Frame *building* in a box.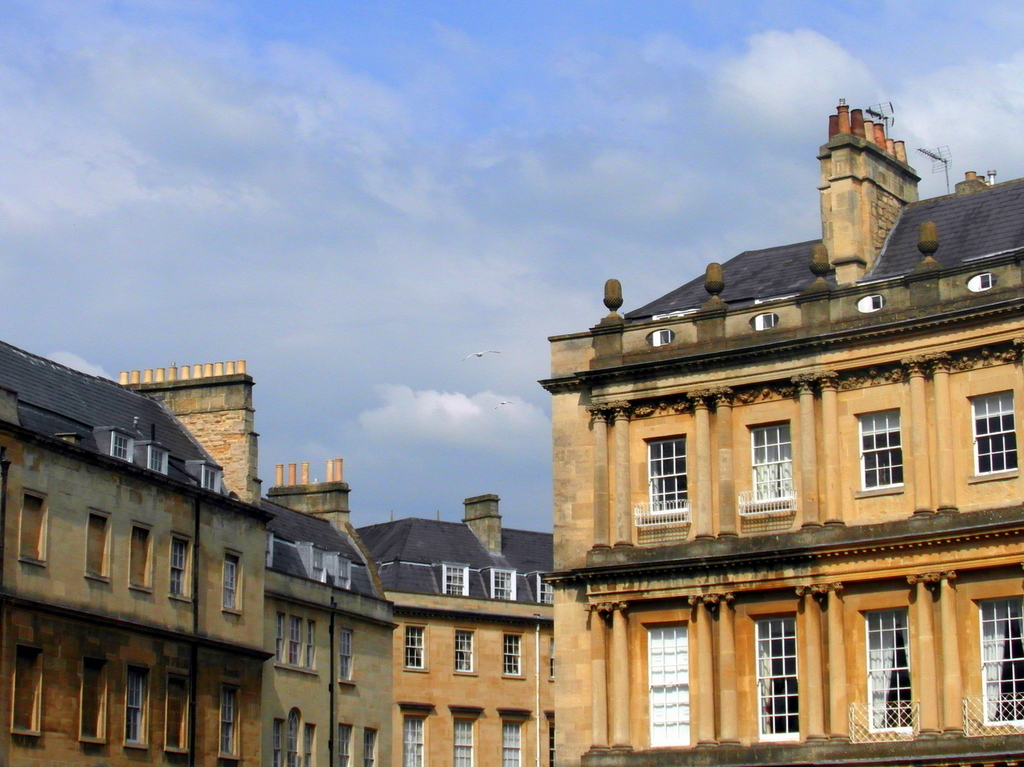
356/497/552/765.
